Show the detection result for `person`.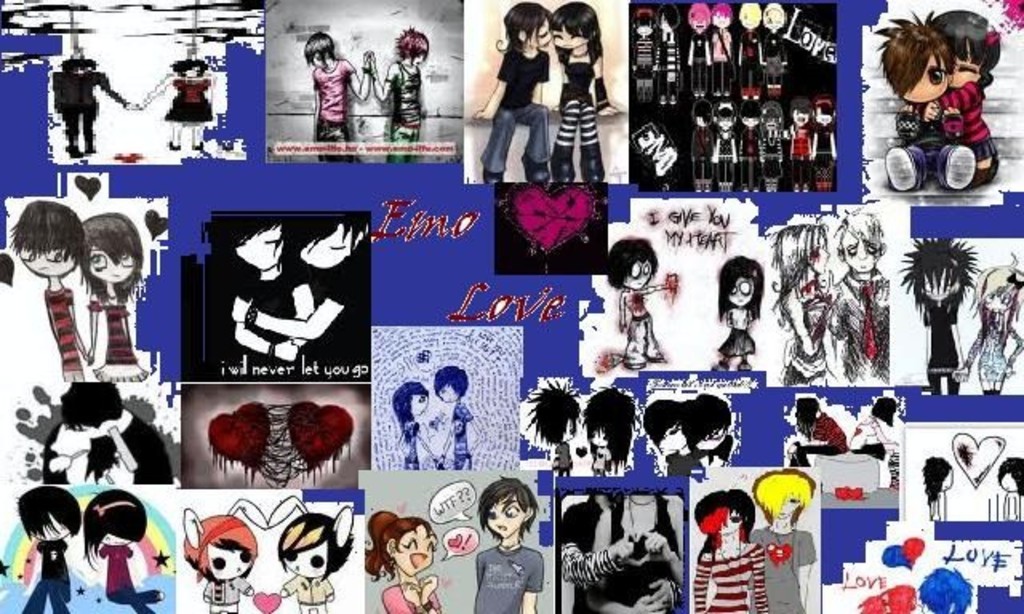
pyautogui.locateOnScreen(682, 397, 736, 468).
